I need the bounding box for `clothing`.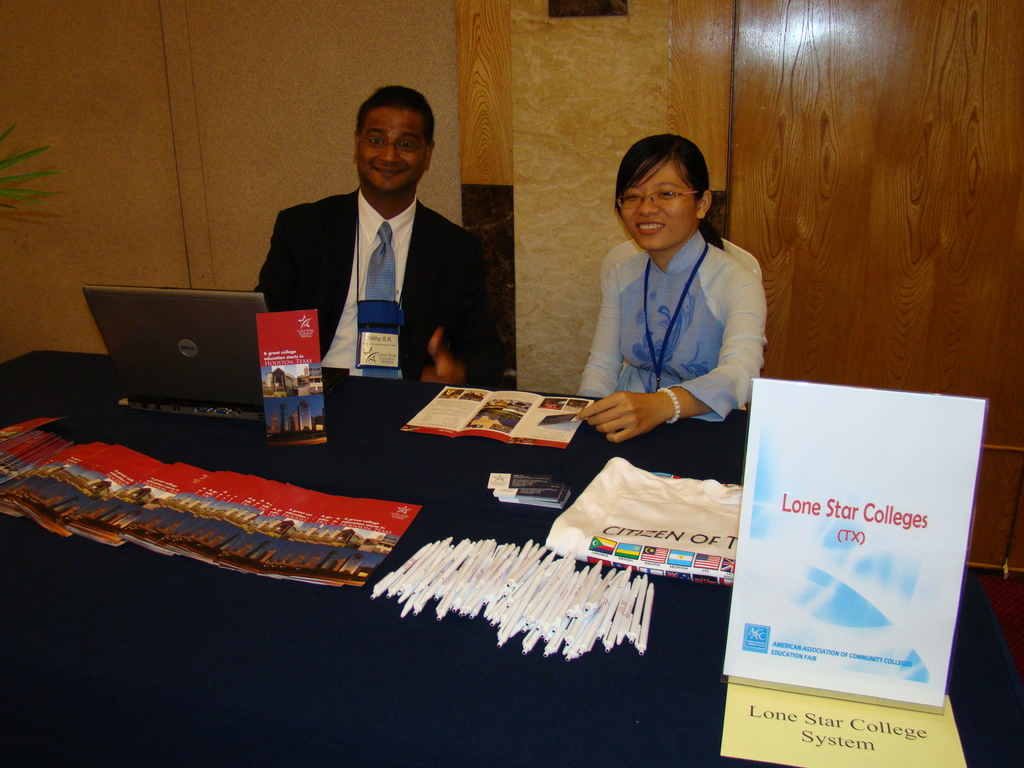
Here it is: x1=577 y1=243 x2=764 y2=441.
